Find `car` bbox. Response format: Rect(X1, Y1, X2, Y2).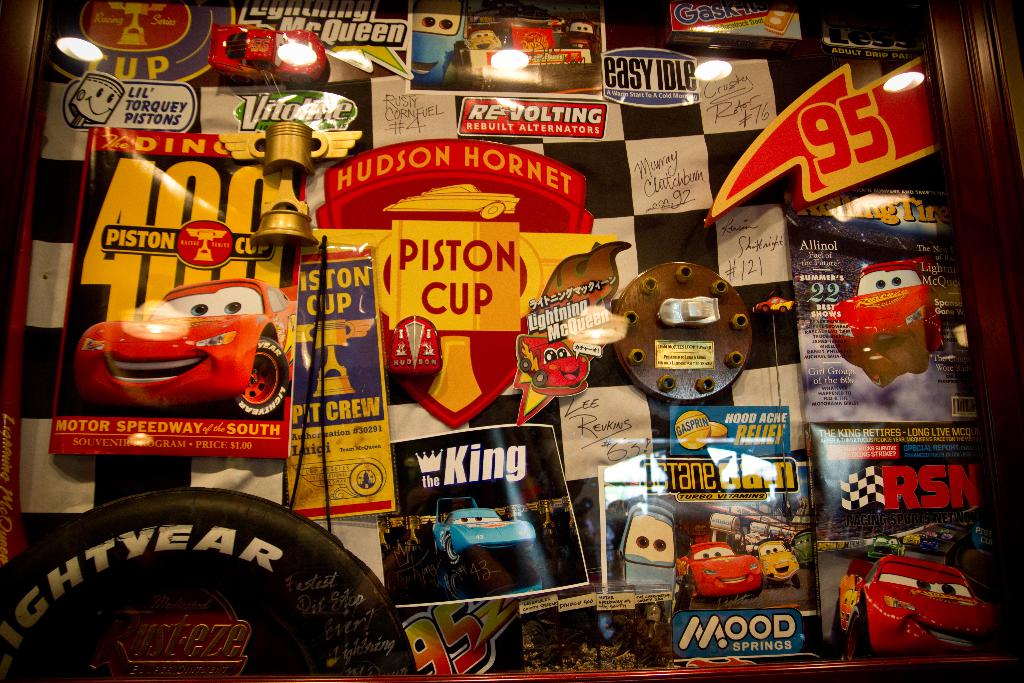
Rect(824, 557, 1008, 658).
